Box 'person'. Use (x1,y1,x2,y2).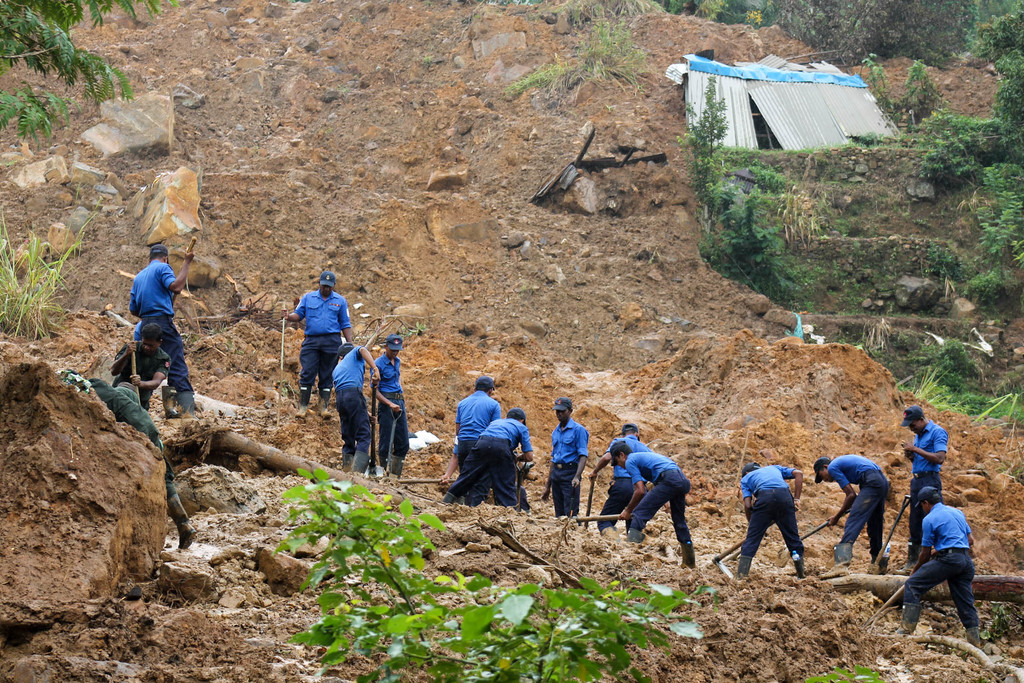
(288,269,351,419).
